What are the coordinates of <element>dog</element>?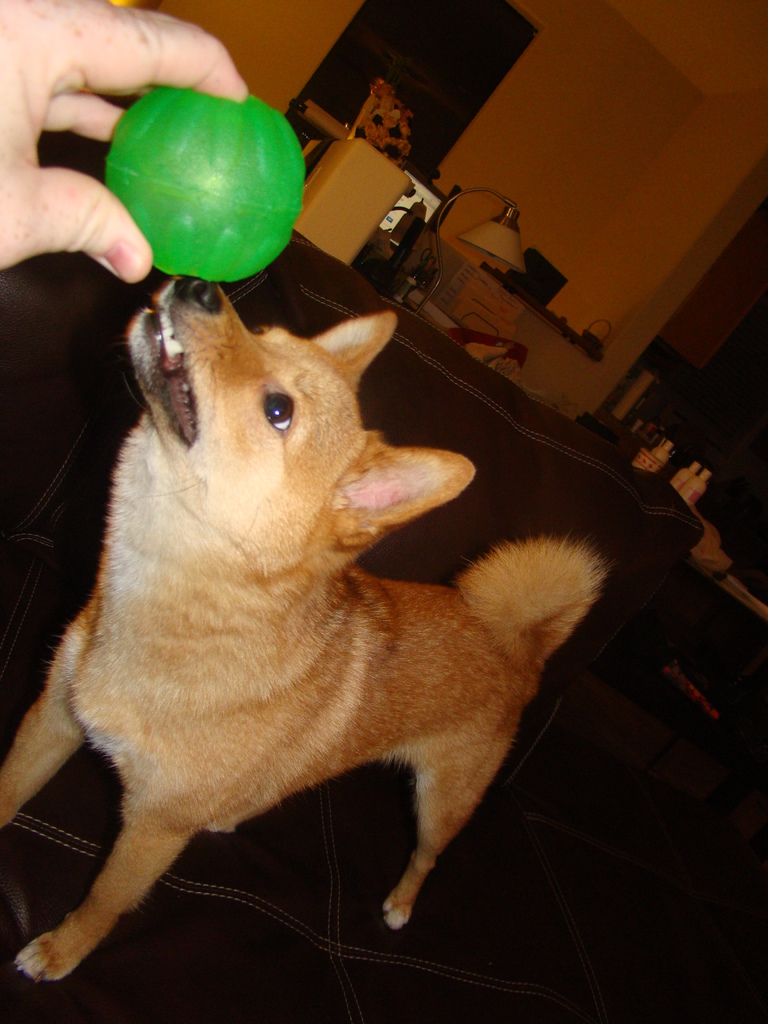
left=0, top=273, right=611, bottom=984.
